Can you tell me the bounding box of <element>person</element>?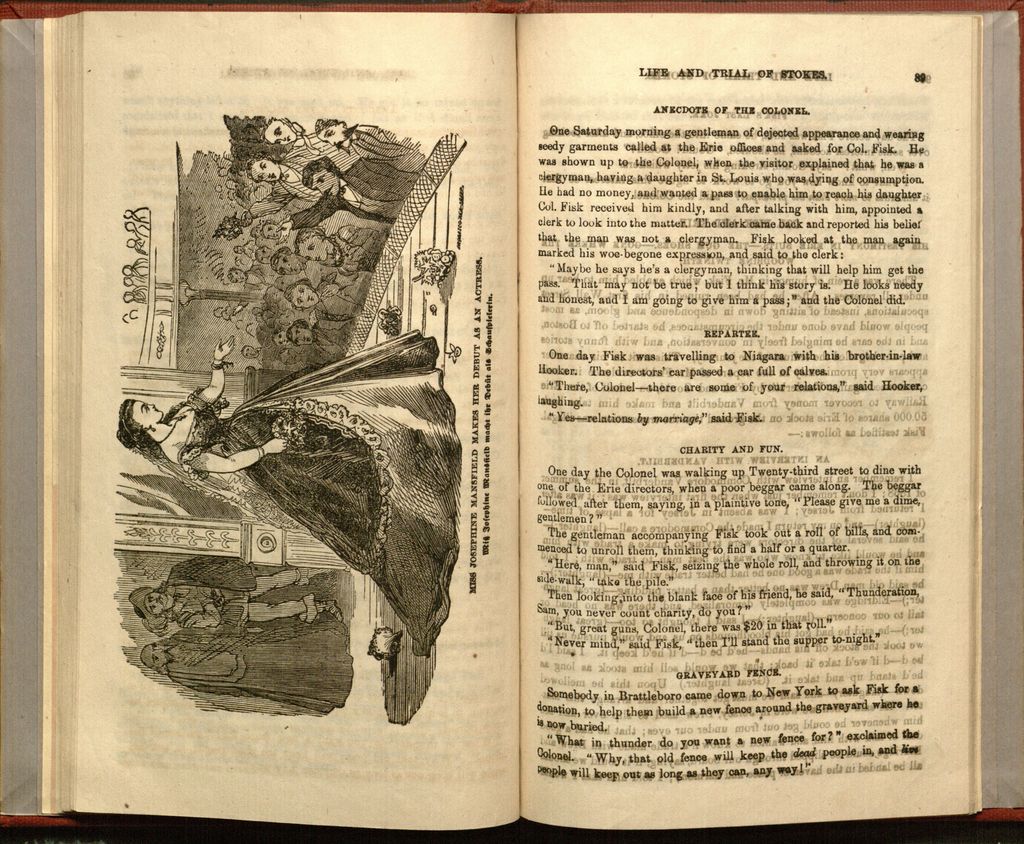
{"left": 136, "top": 633, "right": 353, "bottom": 712}.
